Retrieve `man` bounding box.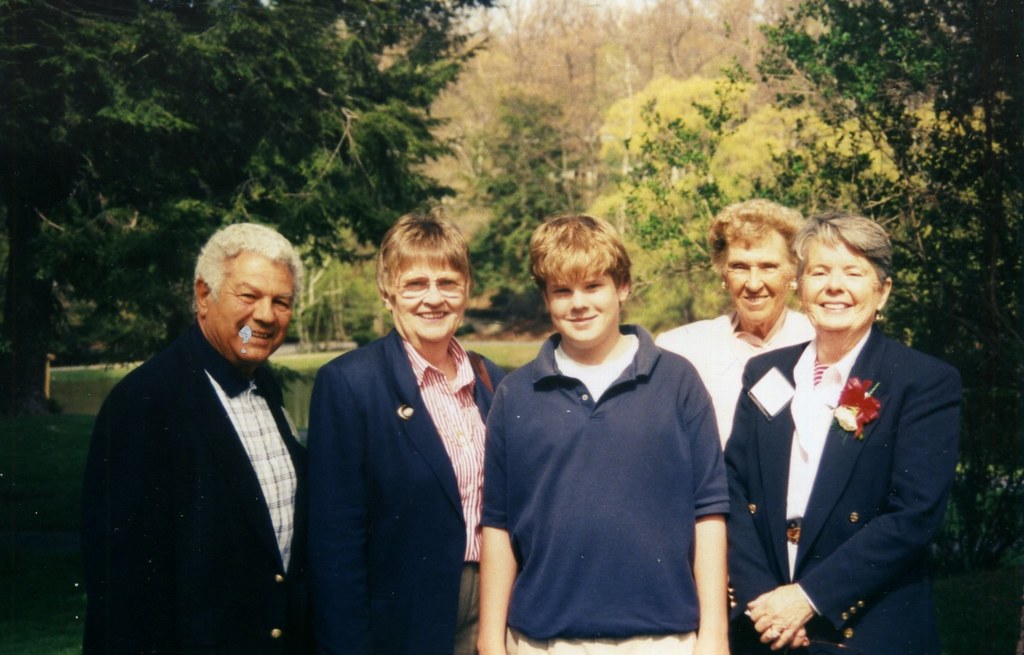
Bounding box: <box>93,209,339,653</box>.
